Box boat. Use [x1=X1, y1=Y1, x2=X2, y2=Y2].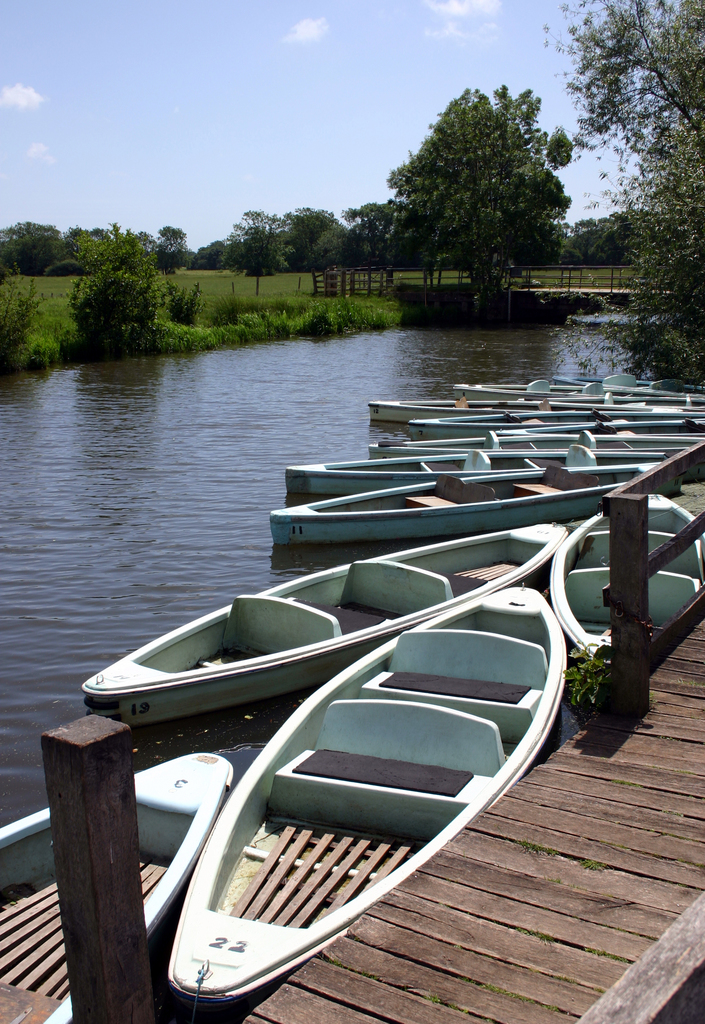
[x1=0, y1=749, x2=236, y2=1023].
